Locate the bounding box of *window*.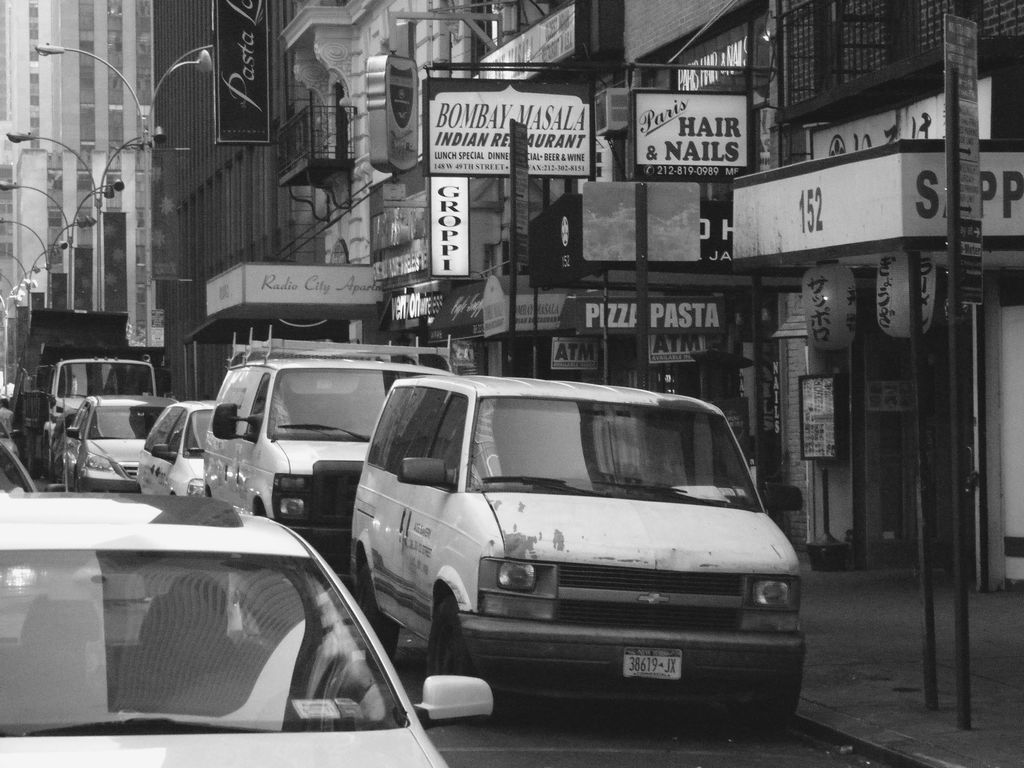
Bounding box: (1, 243, 13, 257).
